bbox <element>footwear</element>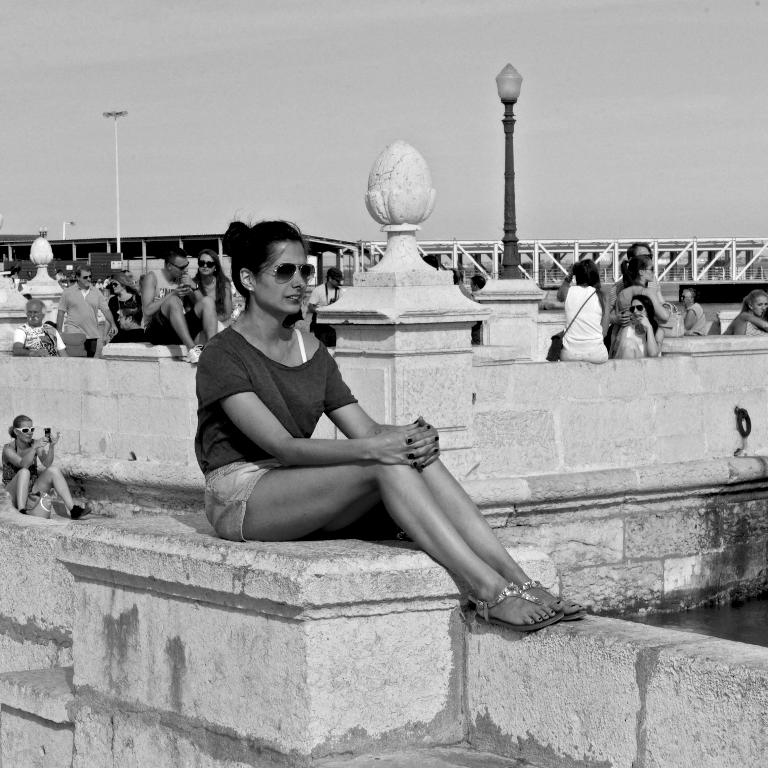
{"x1": 184, "y1": 344, "x2": 204, "y2": 365}
